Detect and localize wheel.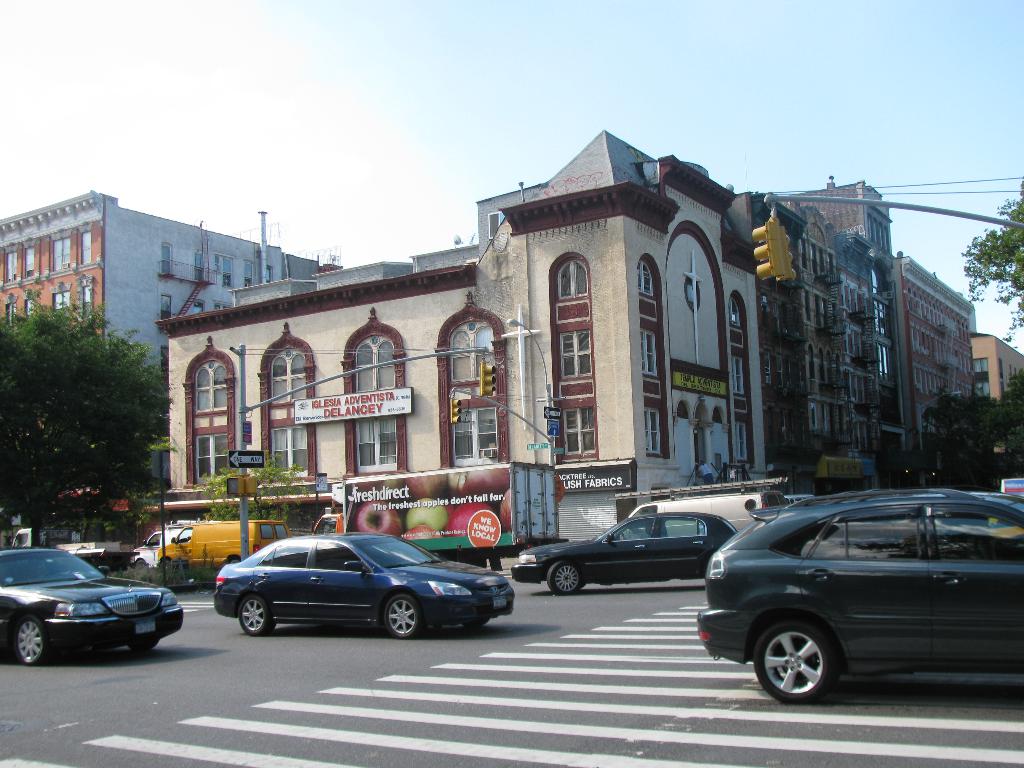
Localized at l=135, t=559, r=146, b=566.
